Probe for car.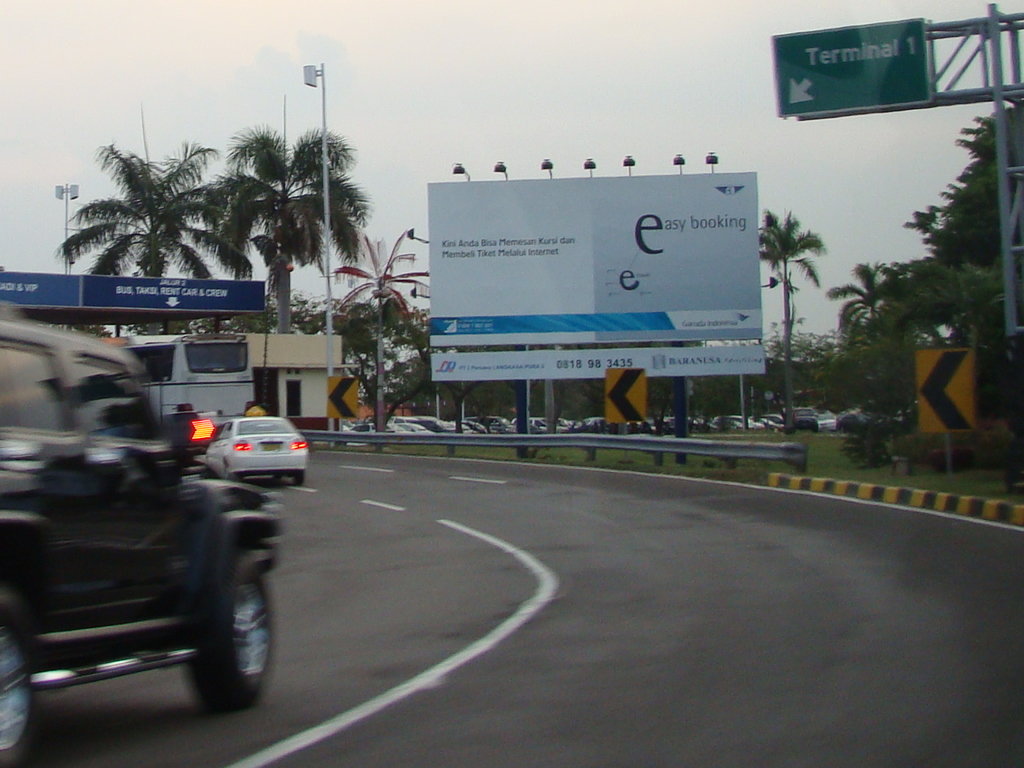
Probe result: 206 414 308 481.
